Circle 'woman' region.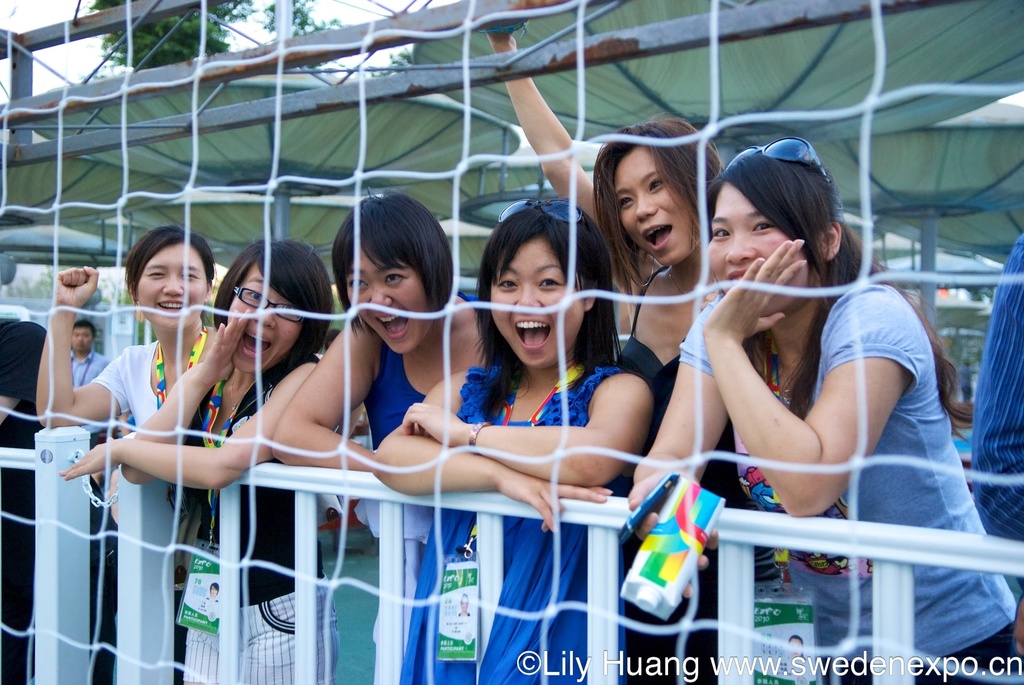
Region: Rect(58, 236, 373, 684).
